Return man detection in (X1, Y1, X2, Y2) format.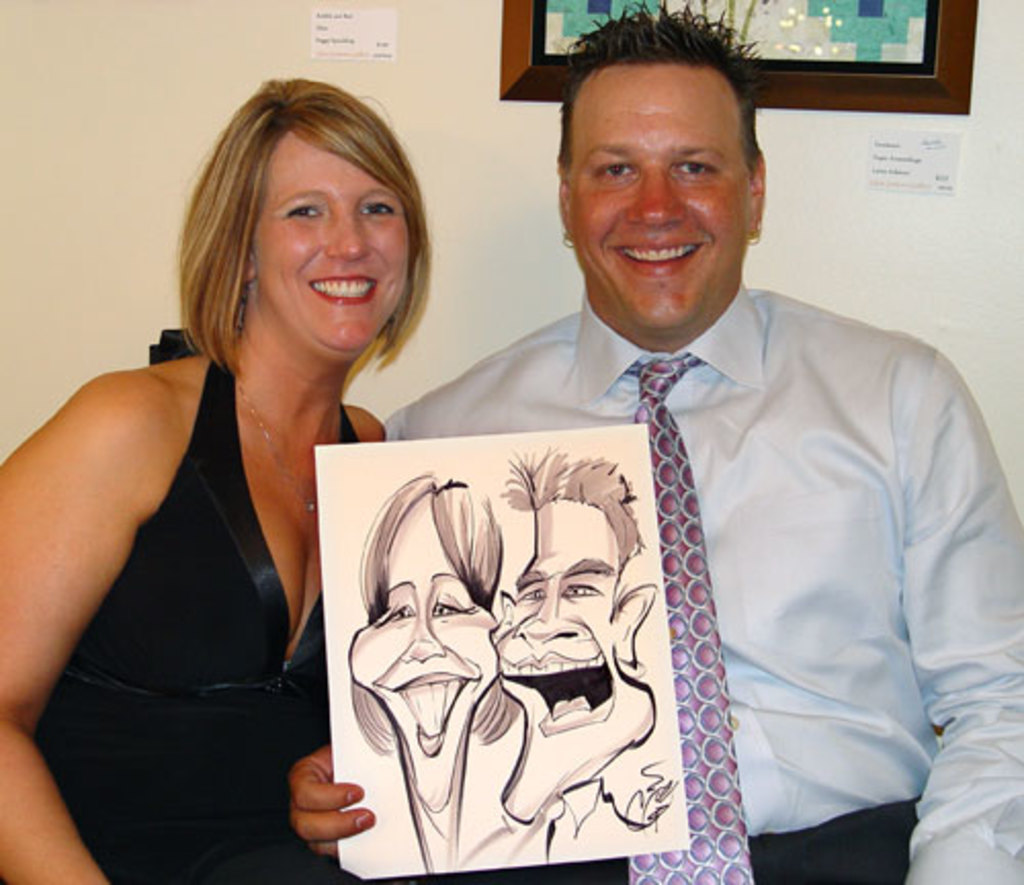
(293, 0, 1022, 883).
